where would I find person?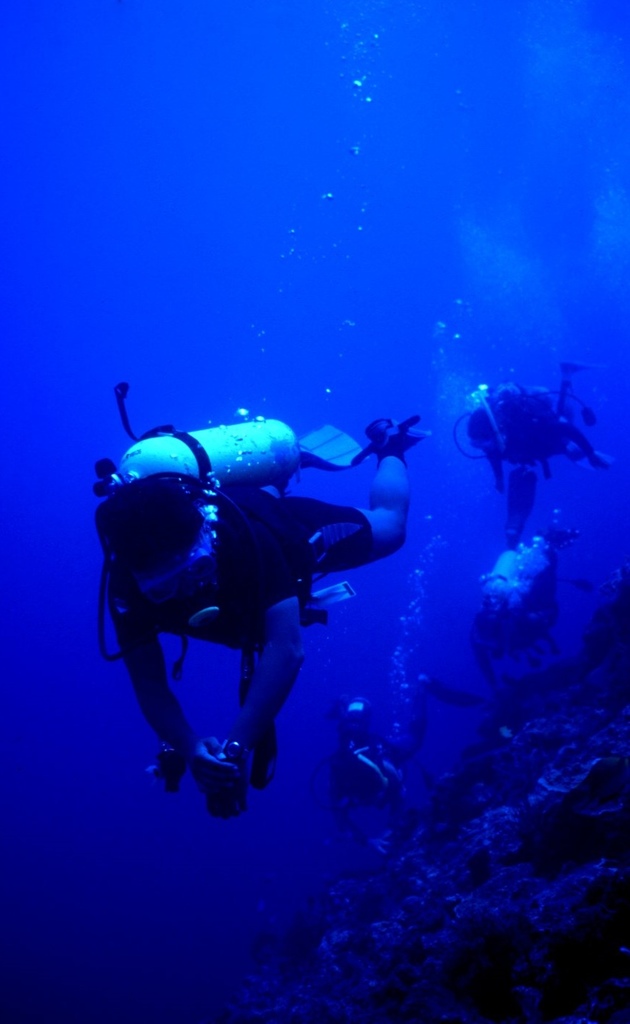
At [left=92, top=368, right=384, bottom=857].
